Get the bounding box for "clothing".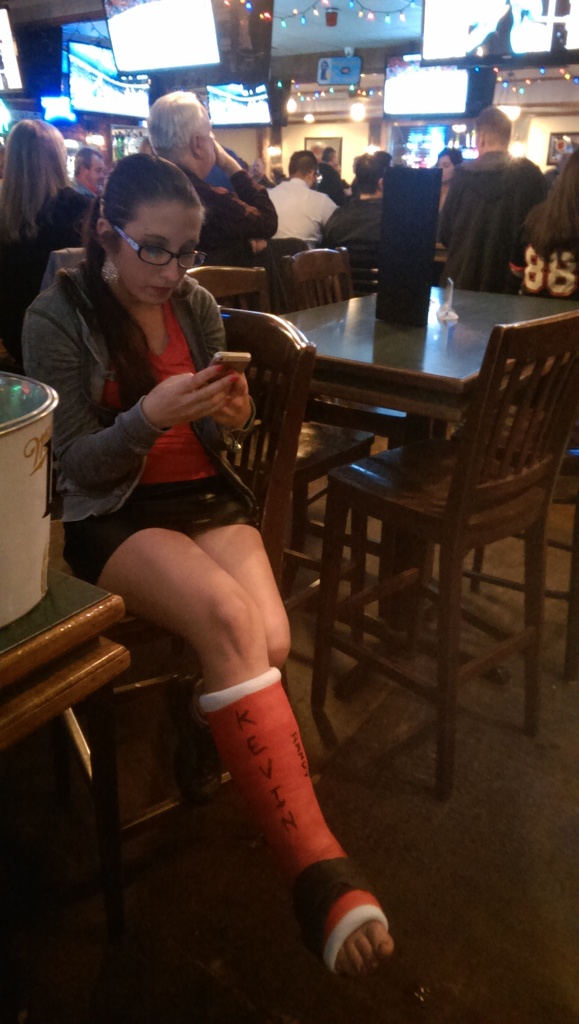
[left=441, top=118, right=551, bottom=292].
